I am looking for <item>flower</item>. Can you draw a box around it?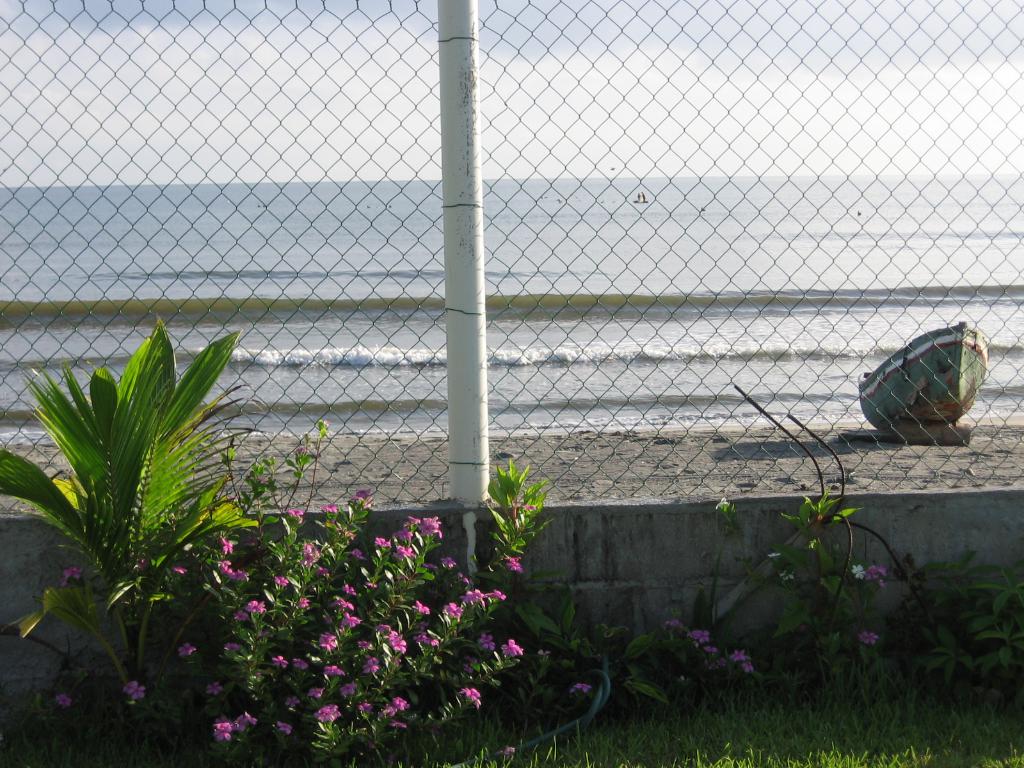
Sure, the bounding box is detection(858, 627, 879, 643).
